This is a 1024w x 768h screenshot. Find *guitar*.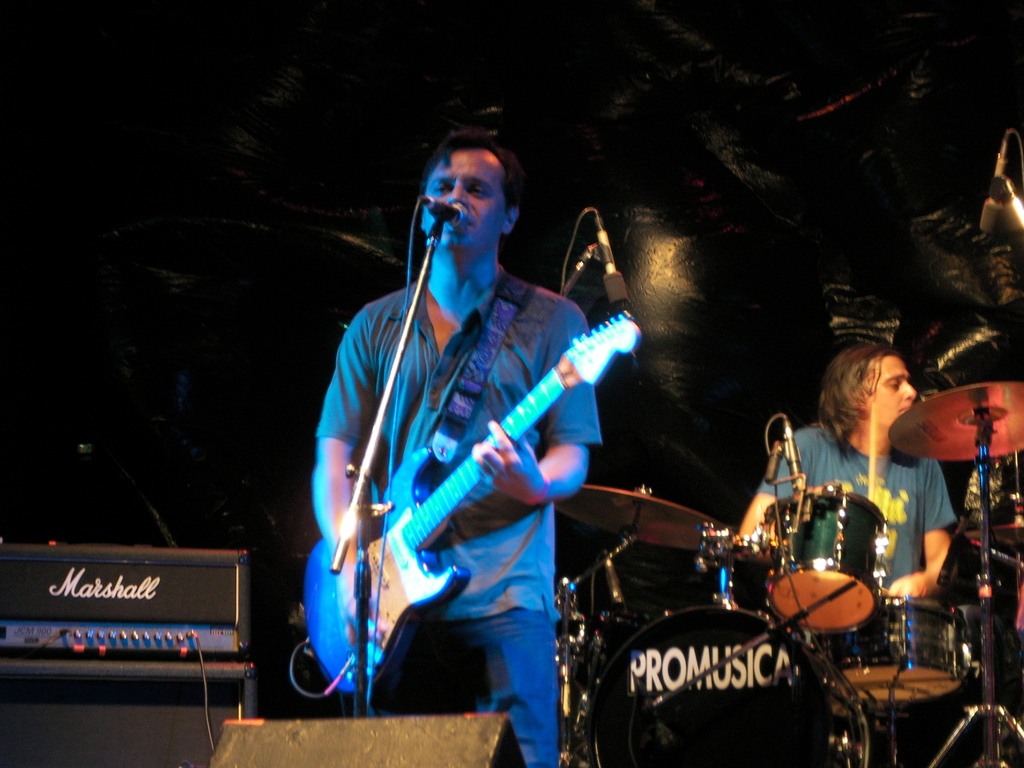
Bounding box: rect(307, 307, 639, 695).
